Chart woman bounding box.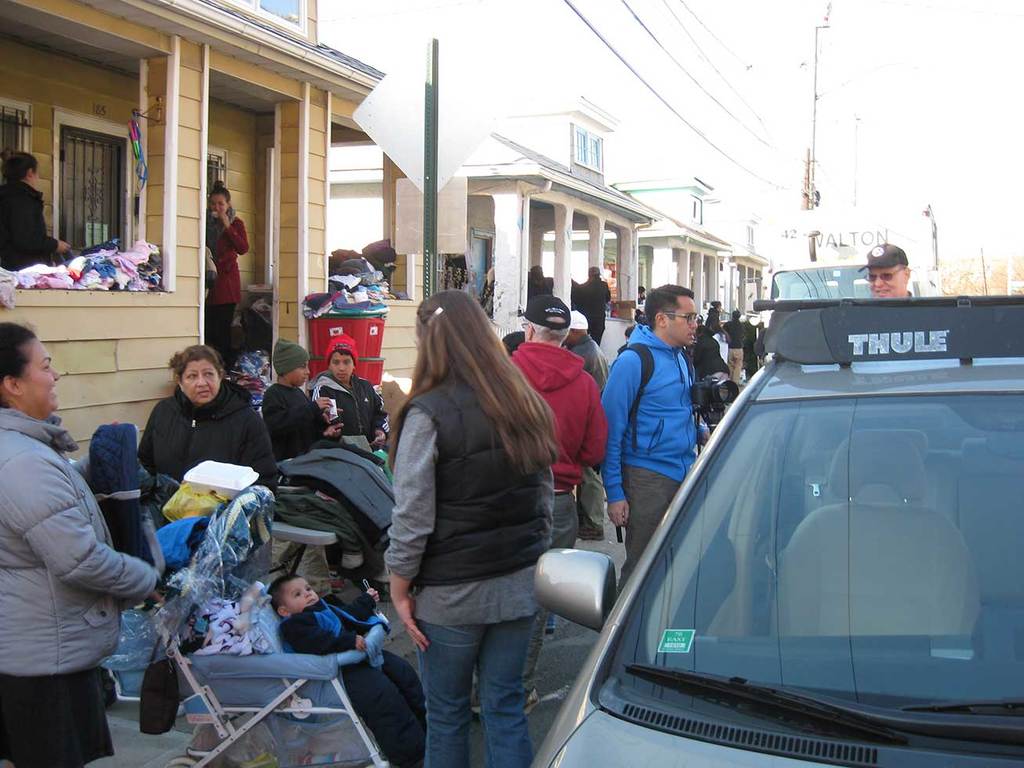
Charted: (0, 146, 74, 271).
